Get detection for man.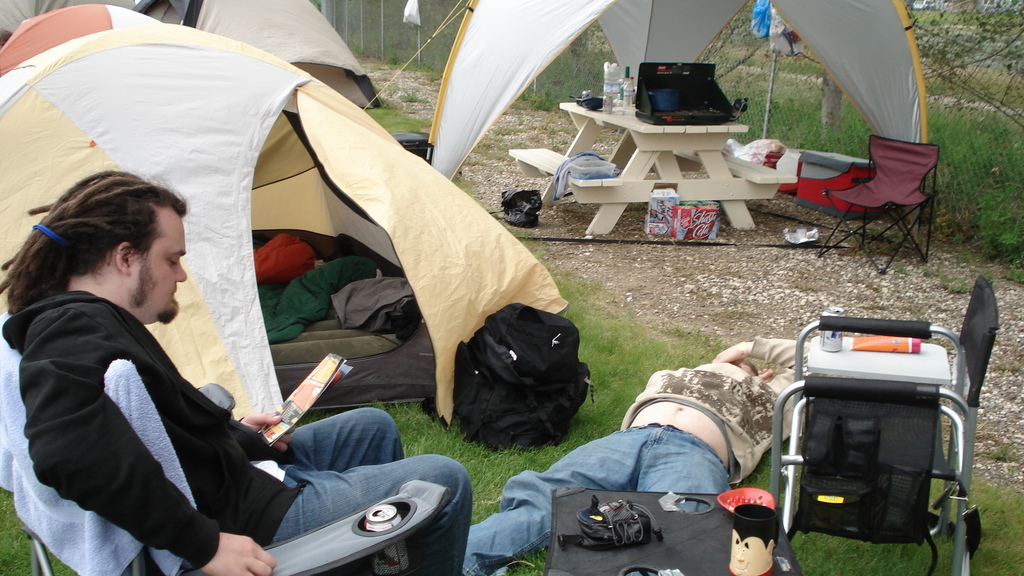
Detection: bbox=(459, 330, 821, 575).
